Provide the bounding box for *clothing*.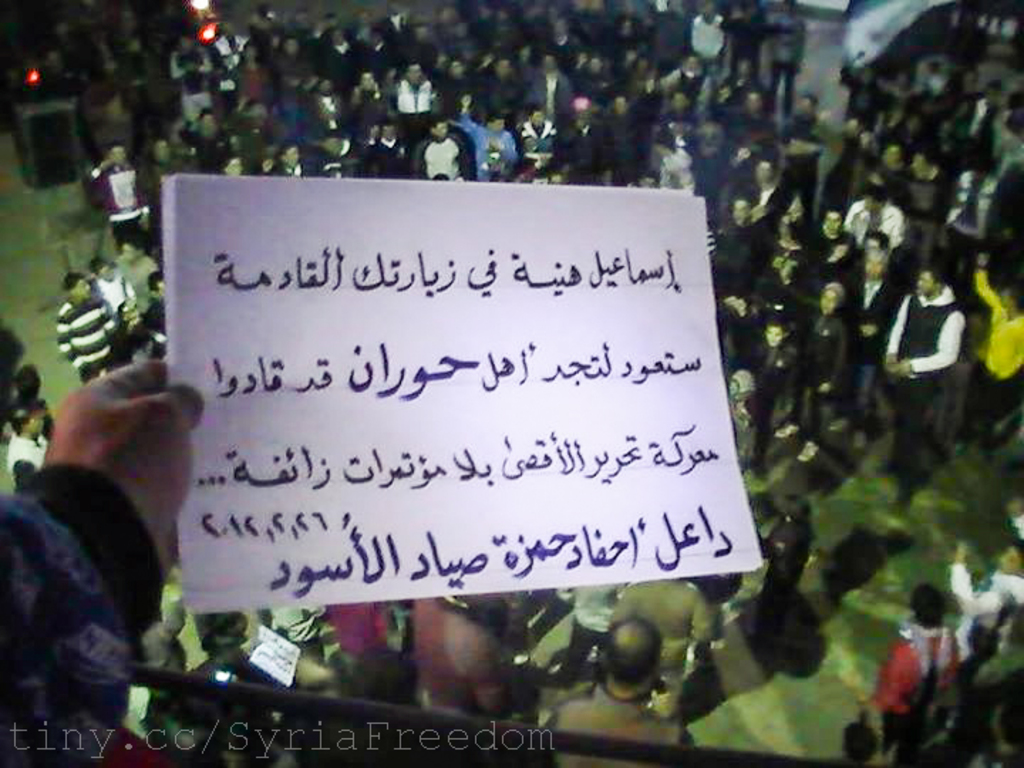
BBox(543, 681, 707, 762).
